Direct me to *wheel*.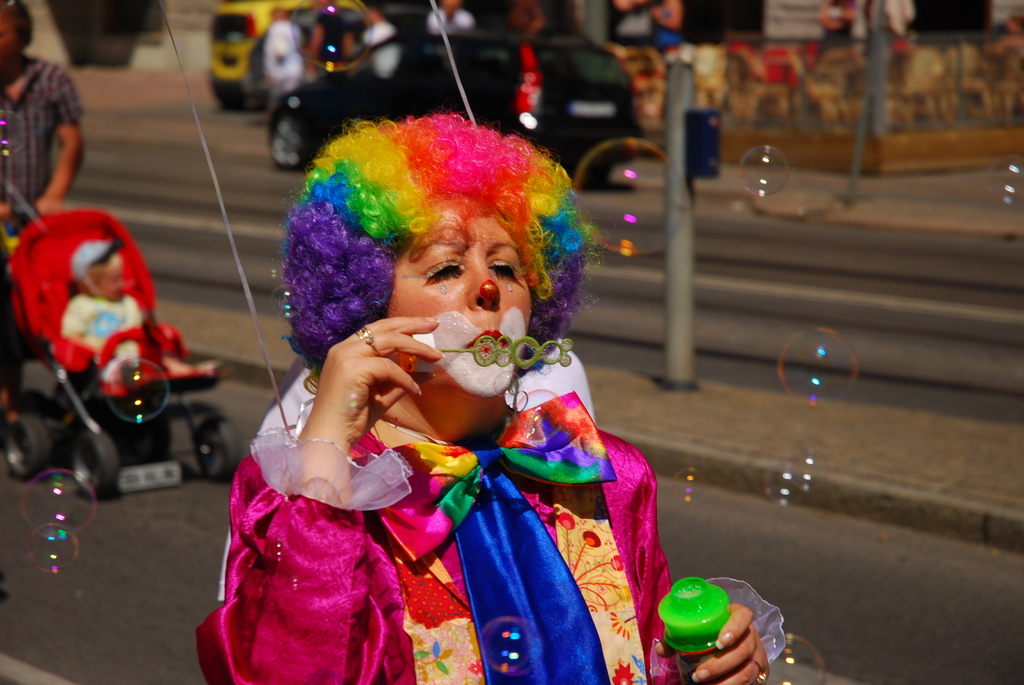
Direction: 209:411:238:471.
